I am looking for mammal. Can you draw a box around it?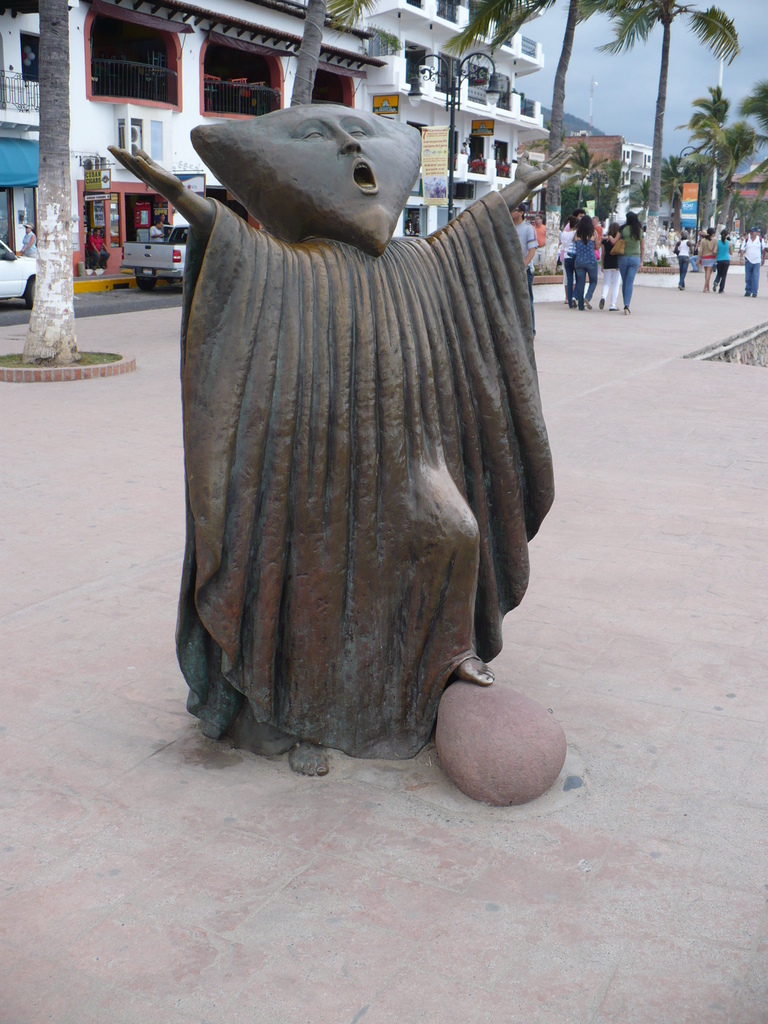
Sure, the bounding box is (x1=457, y1=141, x2=467, y2=154).
